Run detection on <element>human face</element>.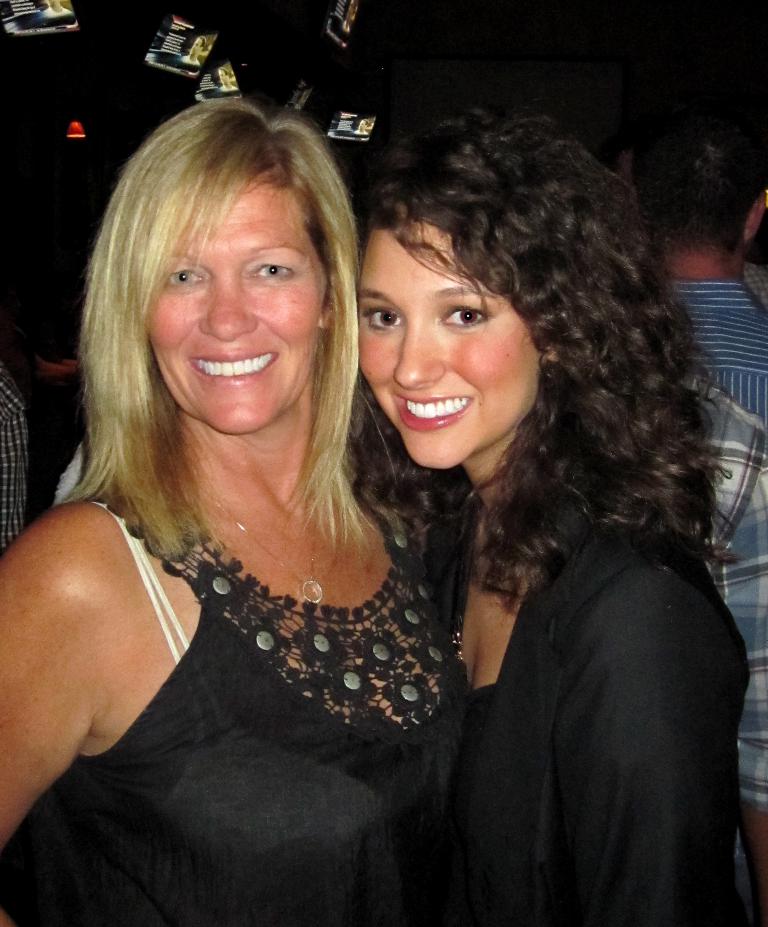
Result: {"left": 148, "top": 181, "right": 325, "bottom": 430}.
